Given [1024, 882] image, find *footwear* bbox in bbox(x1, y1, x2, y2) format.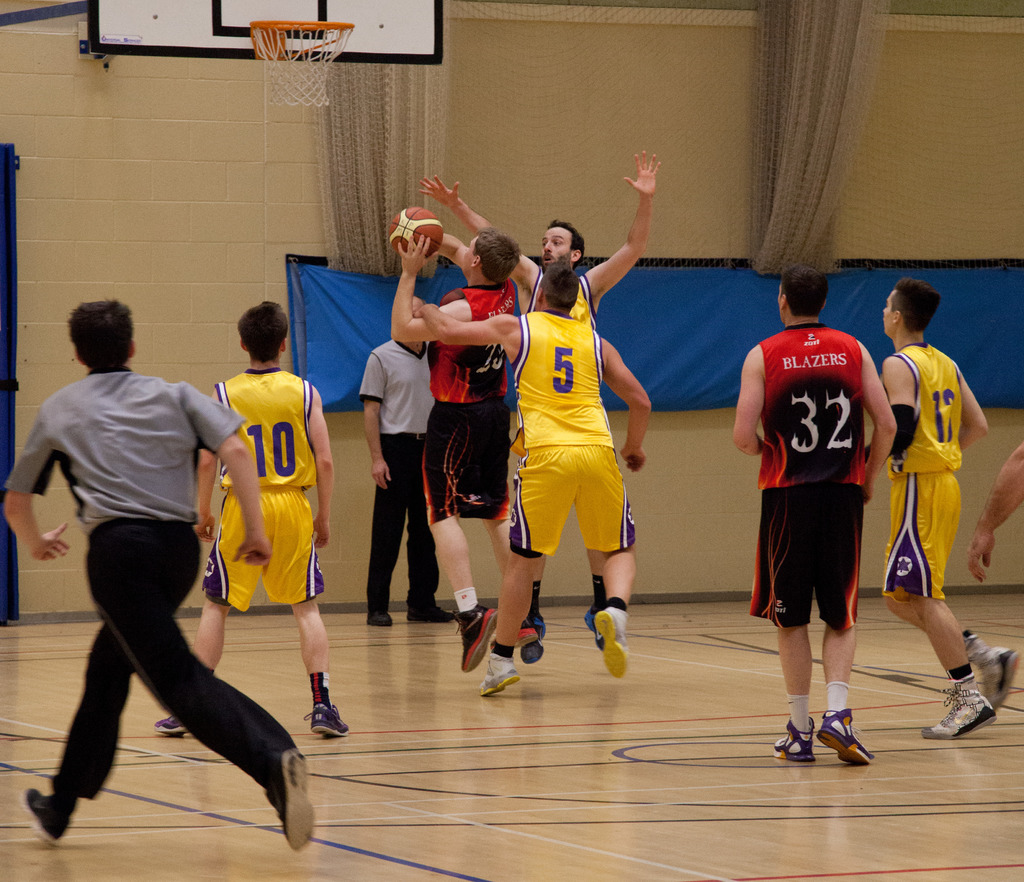
bbox(974, 632, 1015, 704).
